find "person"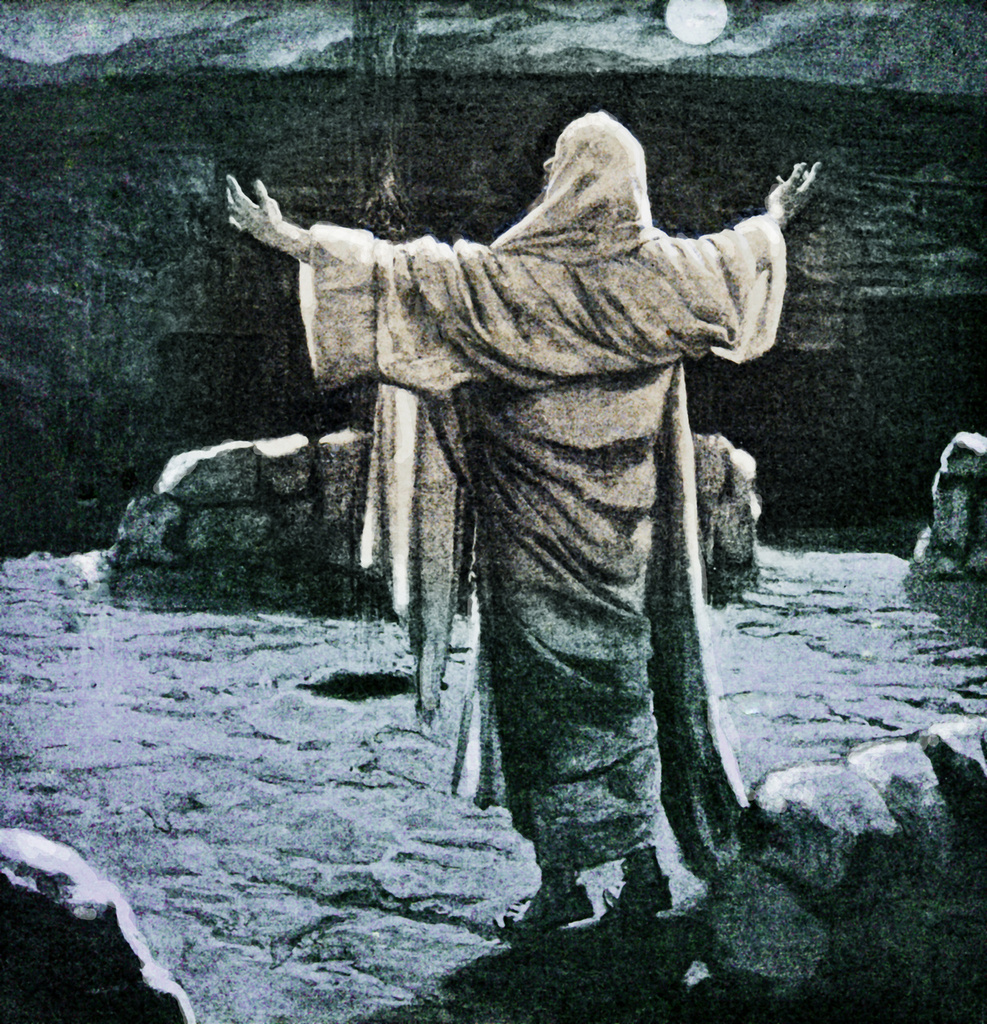
227,98,829,917
